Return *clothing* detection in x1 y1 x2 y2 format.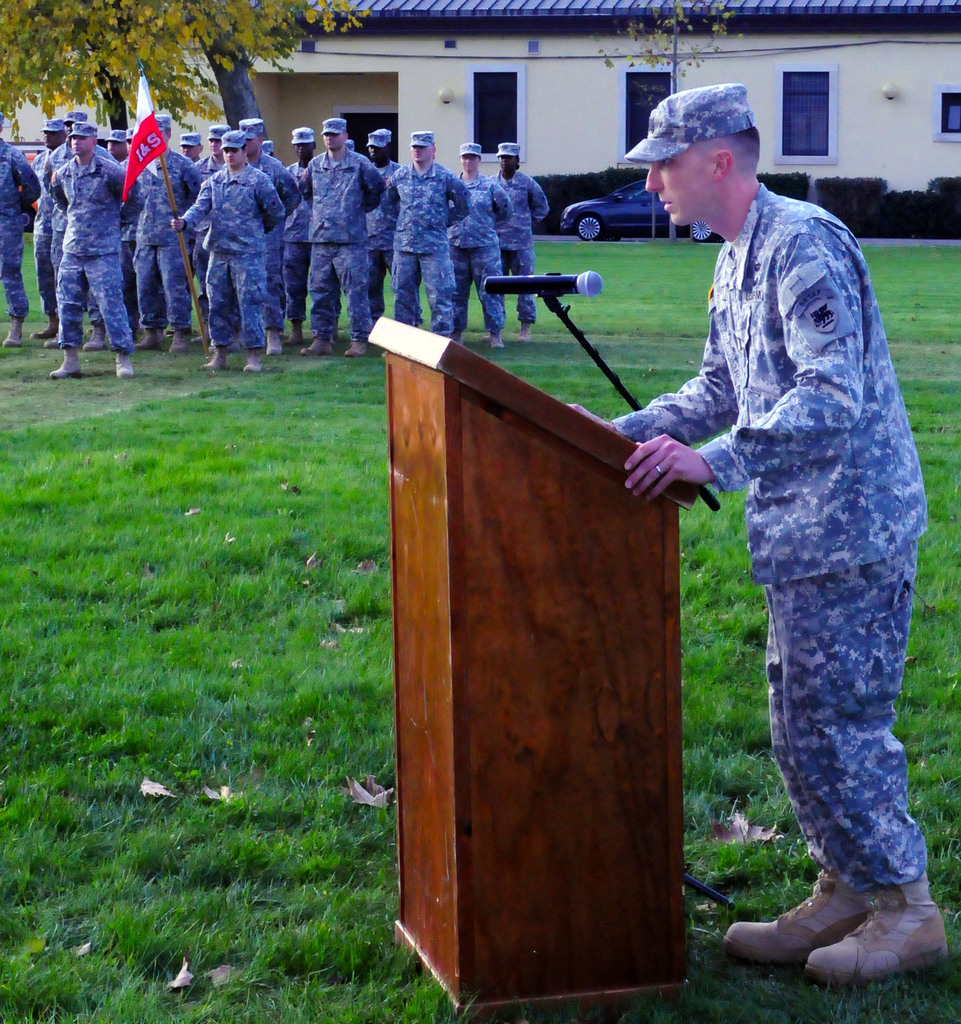
383 161 472 338.
